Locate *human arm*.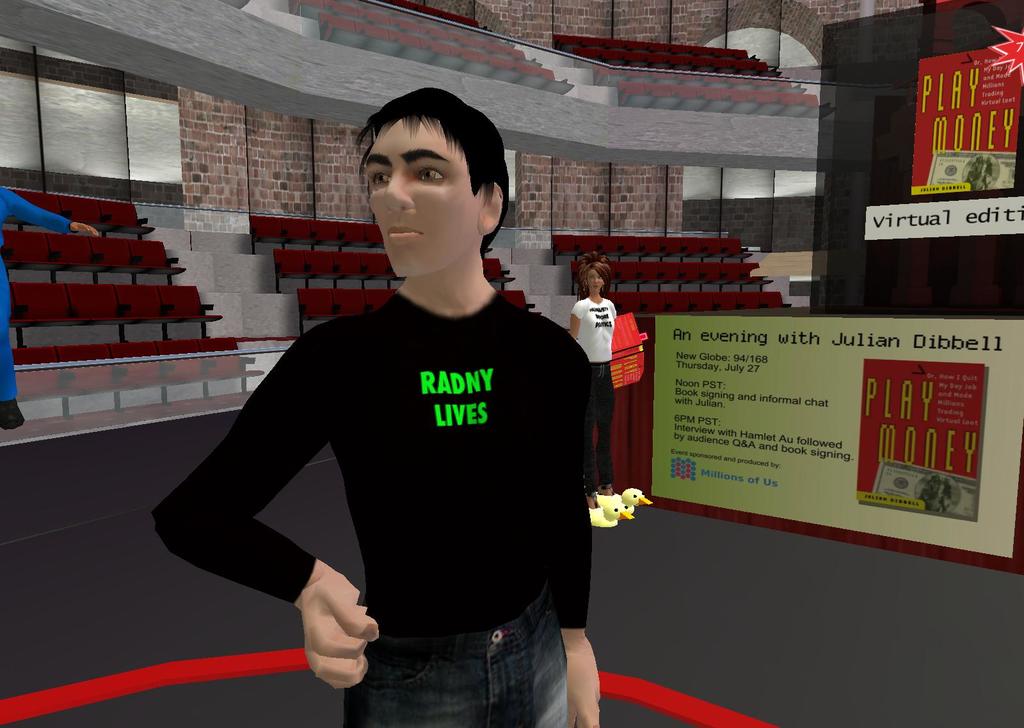
Bounding box: {"x1": 5, "y1": 185, "x2": 99, "y2": 233}.
